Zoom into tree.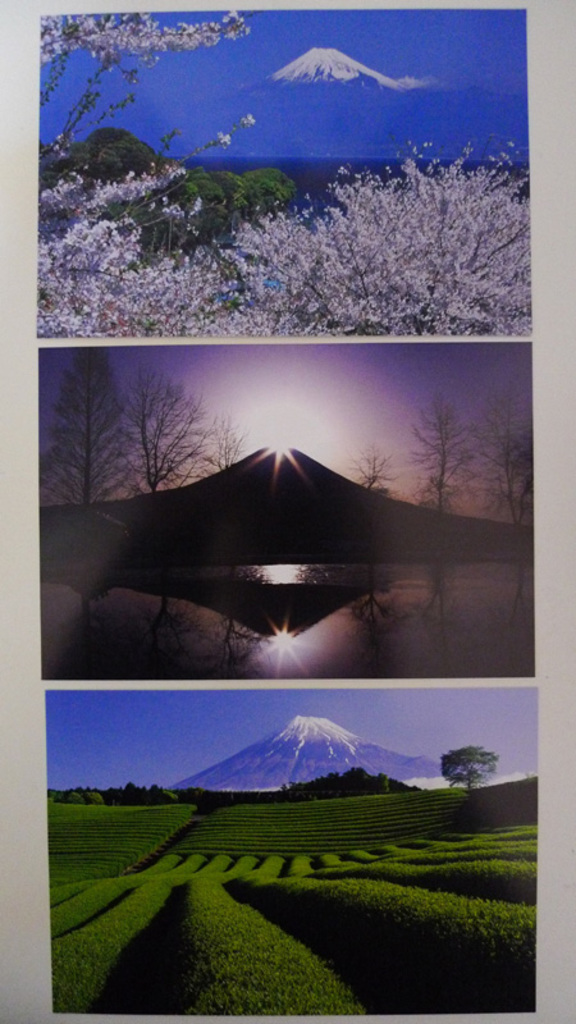
Zoom target: l=40, t=128, r=297, b=255.
